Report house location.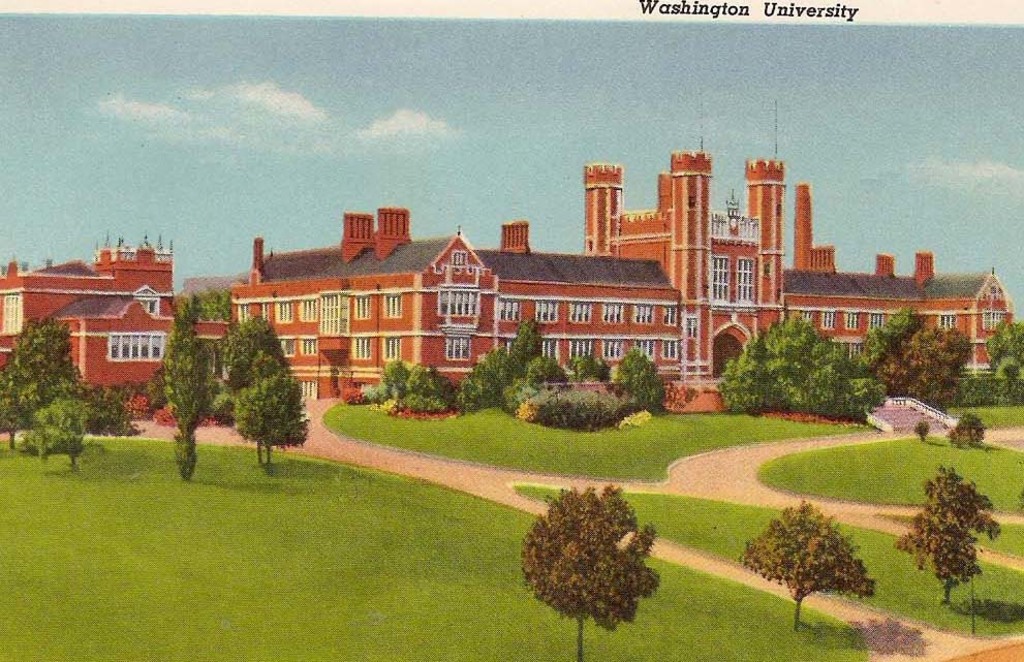
Report: 236,247,437,392.
